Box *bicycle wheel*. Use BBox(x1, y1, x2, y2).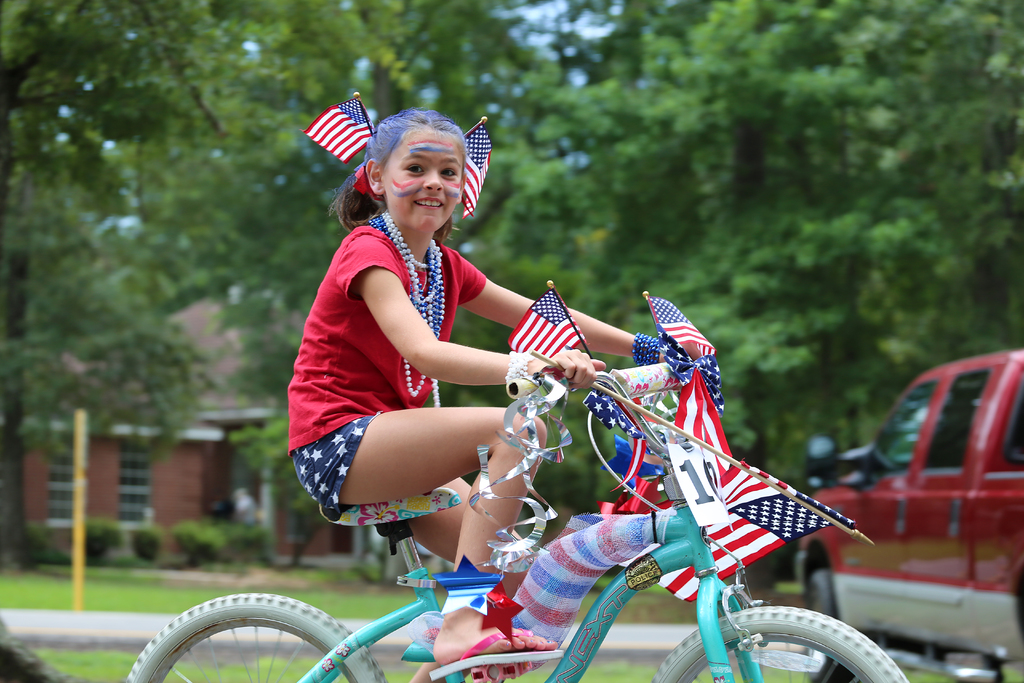
BBox(650, 607, 910, 682).
